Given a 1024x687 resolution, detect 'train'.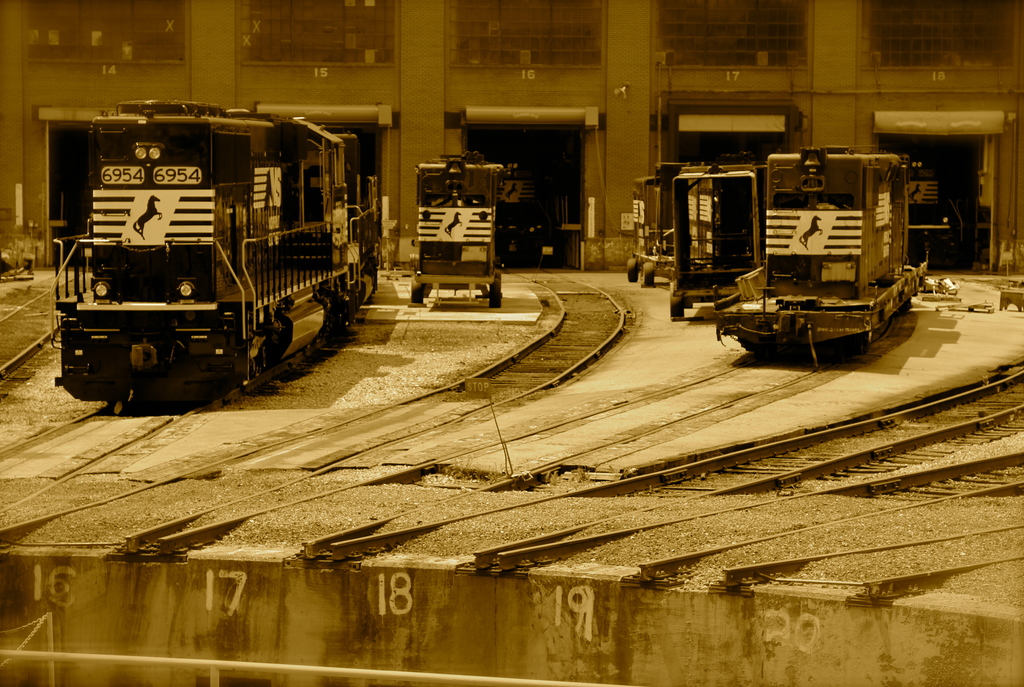
left=49, top=101, right=382, bottom=403.
